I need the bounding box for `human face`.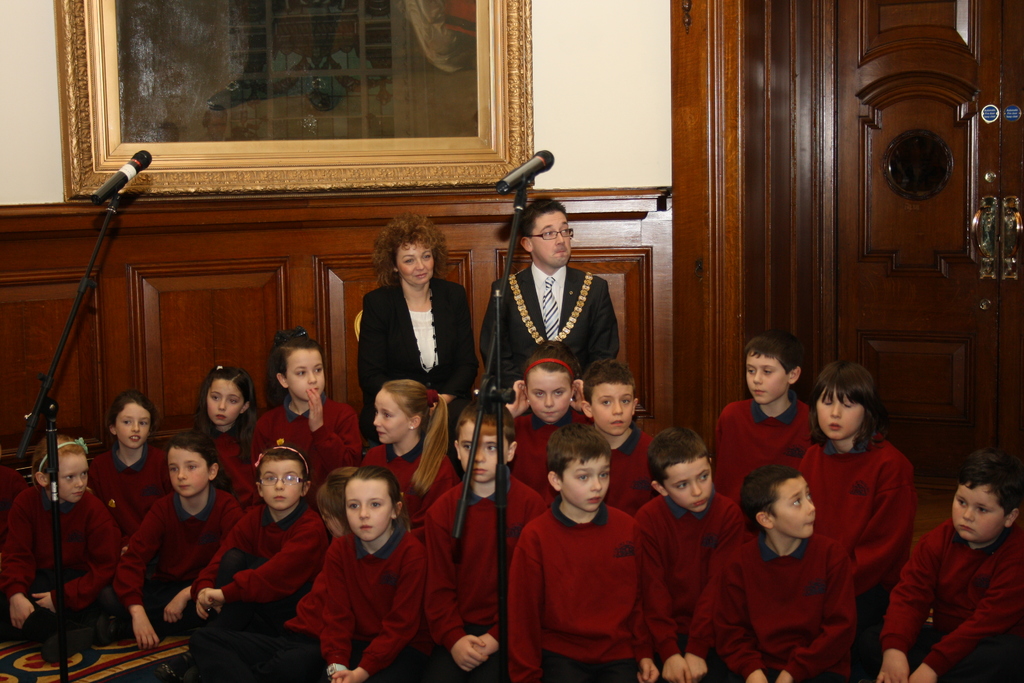
Here it is: (left=54, top=454, right=93, bottom=498).
